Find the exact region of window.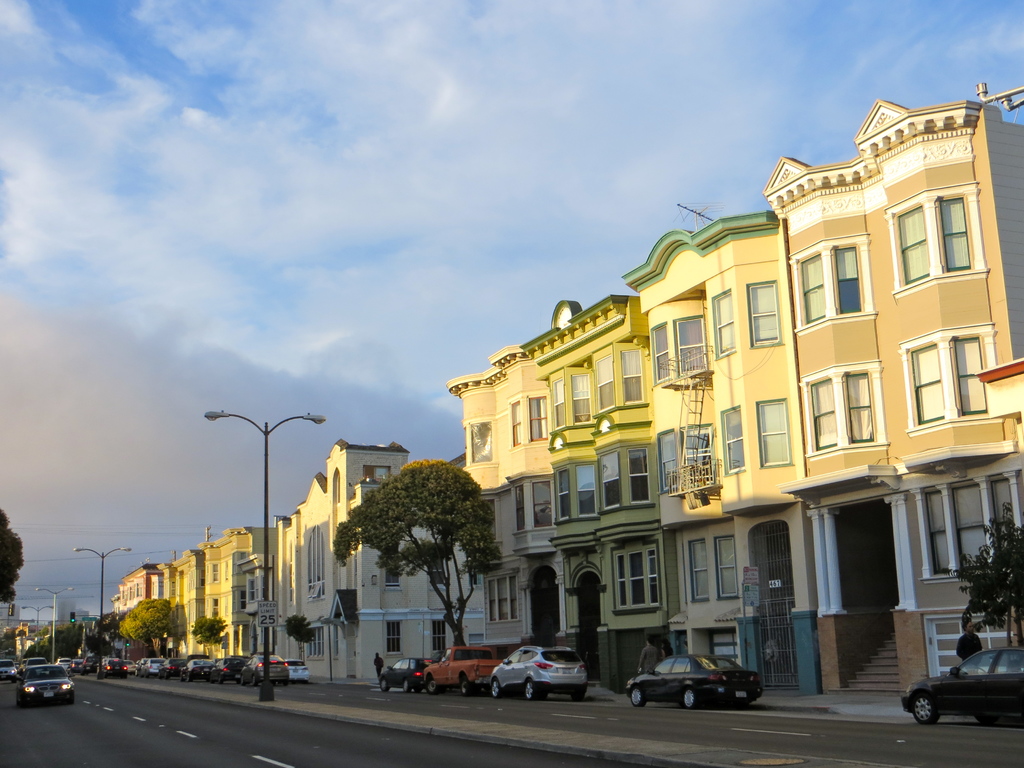
Exact region: {"x1": 688, "y1": 538, "x2": 717, "y2": 600}.
